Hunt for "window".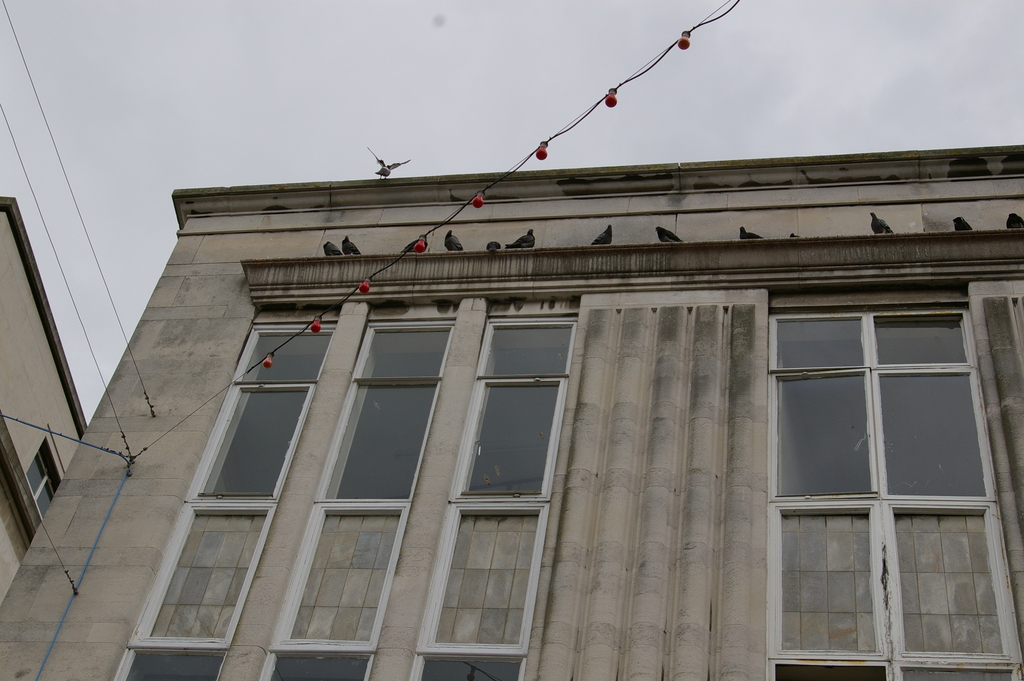
Hunted down at 255, 315, 456, 680.
